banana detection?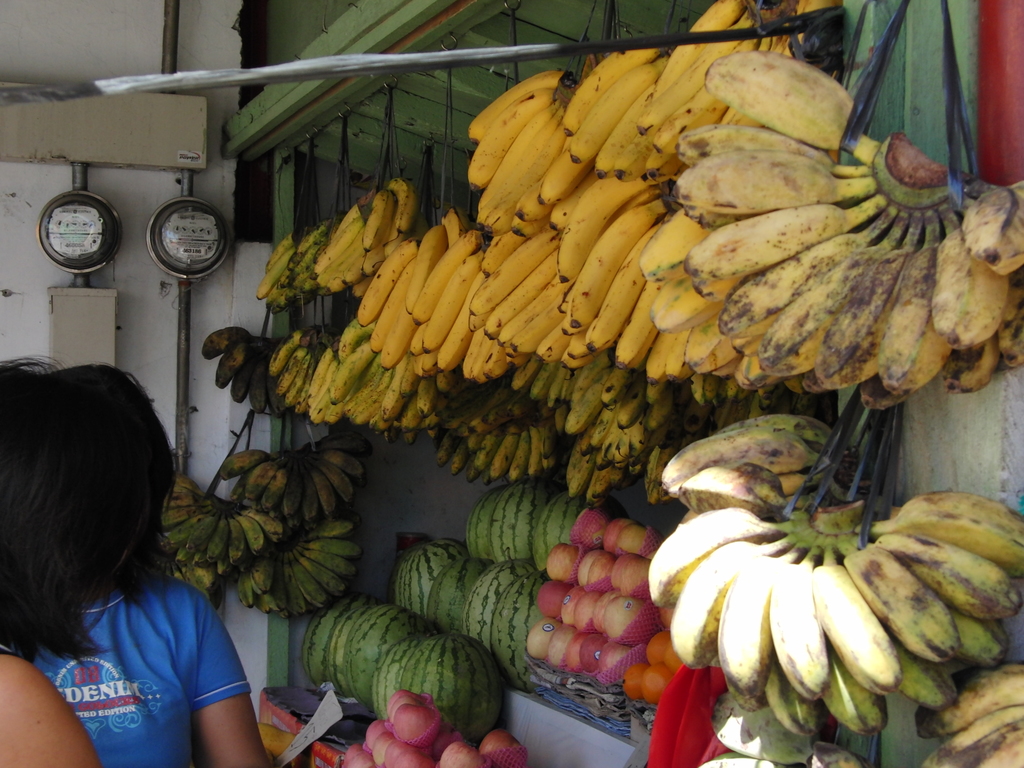
box(643, 433, 1022, 734)
